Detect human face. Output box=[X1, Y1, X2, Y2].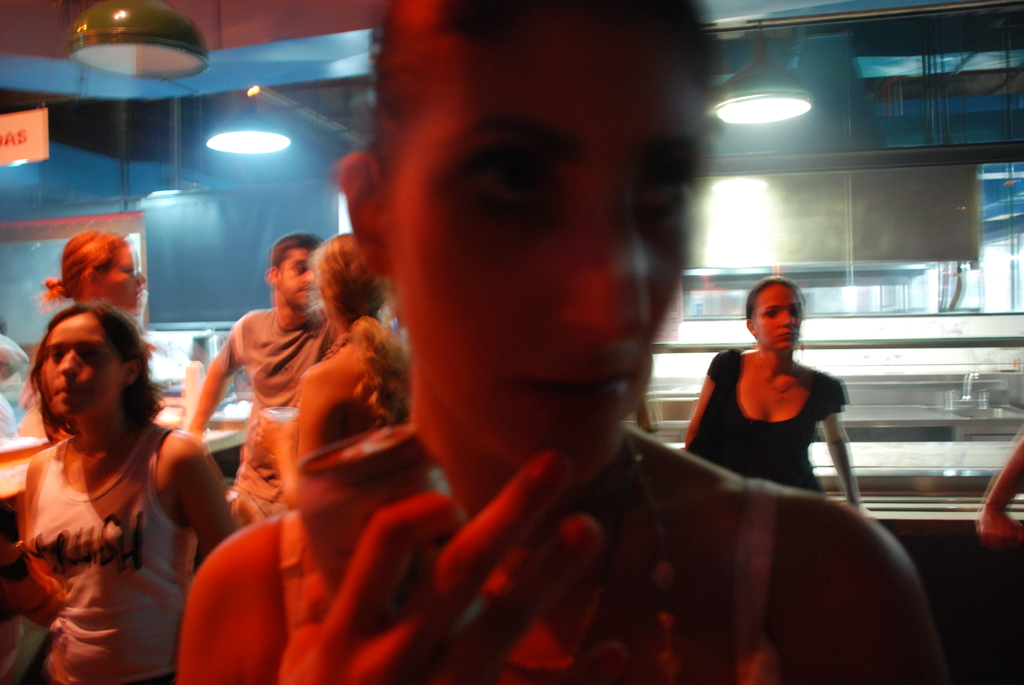
box=[45, 310, 123, 414].
